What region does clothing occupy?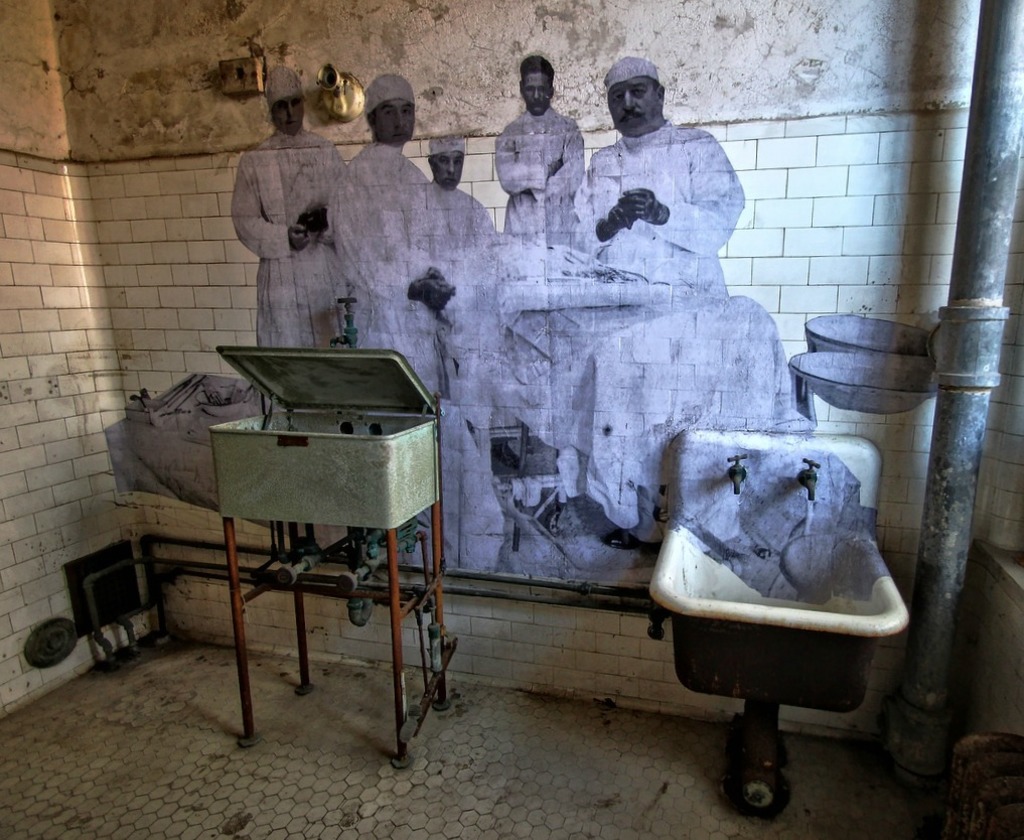
433, 181, 498, 250.
